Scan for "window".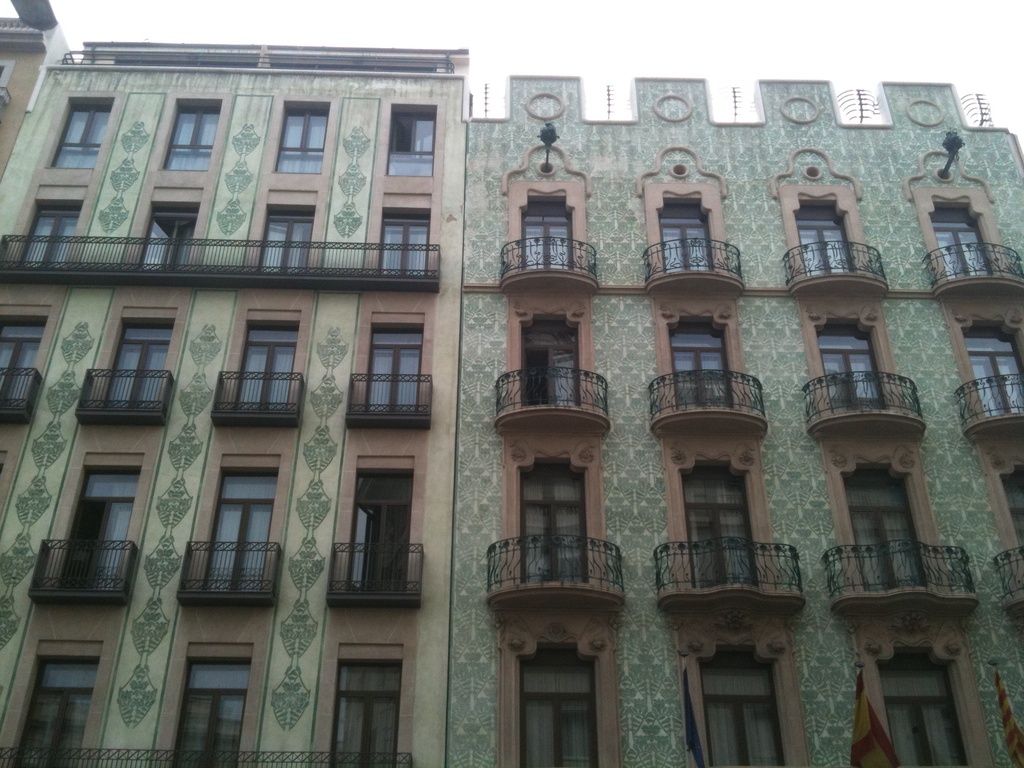
Scan result: rect(652, 188, 719, 276).
